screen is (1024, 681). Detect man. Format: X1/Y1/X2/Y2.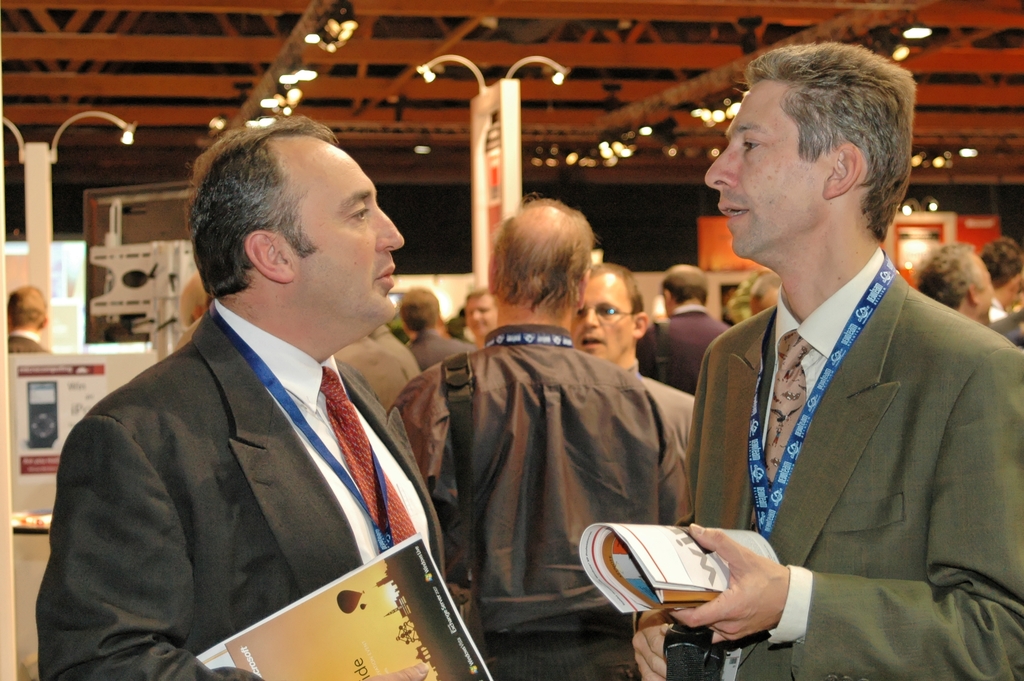
53/121/500/675.
